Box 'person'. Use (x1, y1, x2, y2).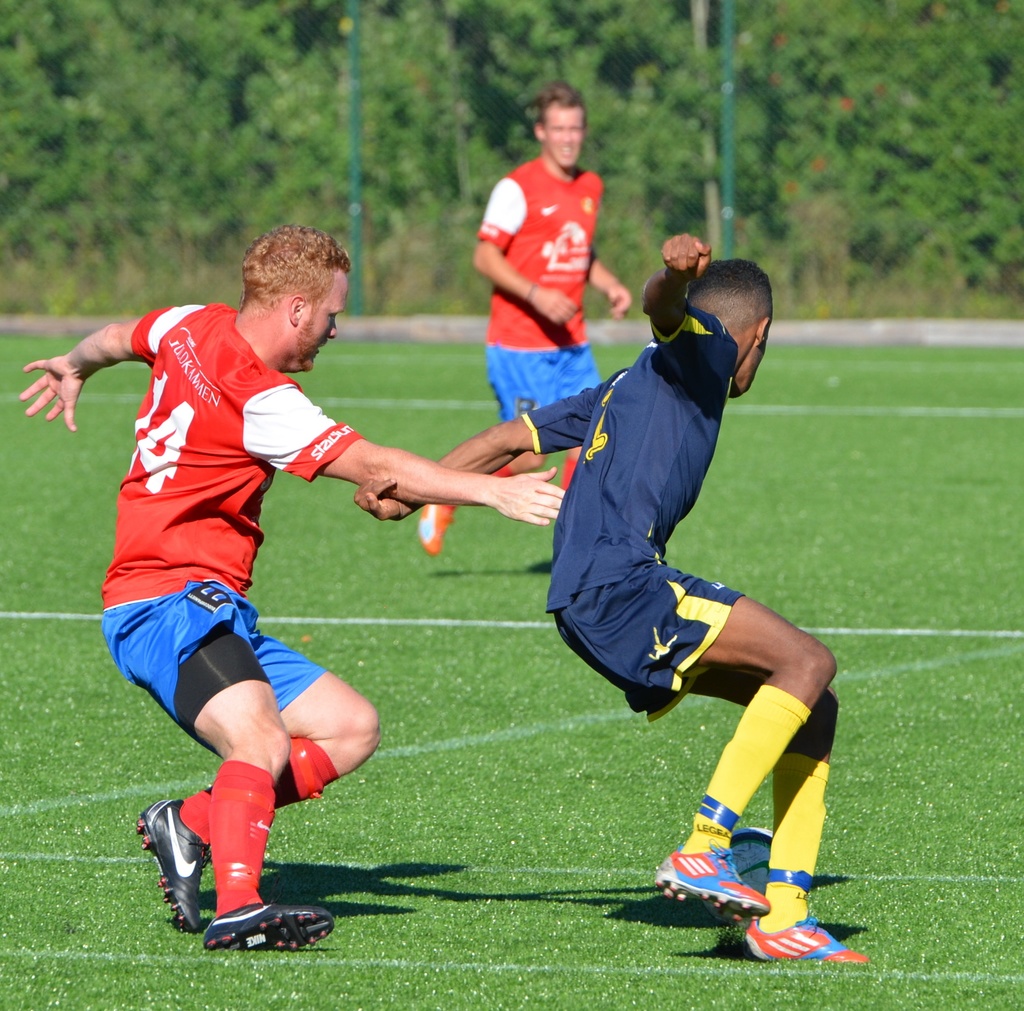
(351, 230, 872, 965).
